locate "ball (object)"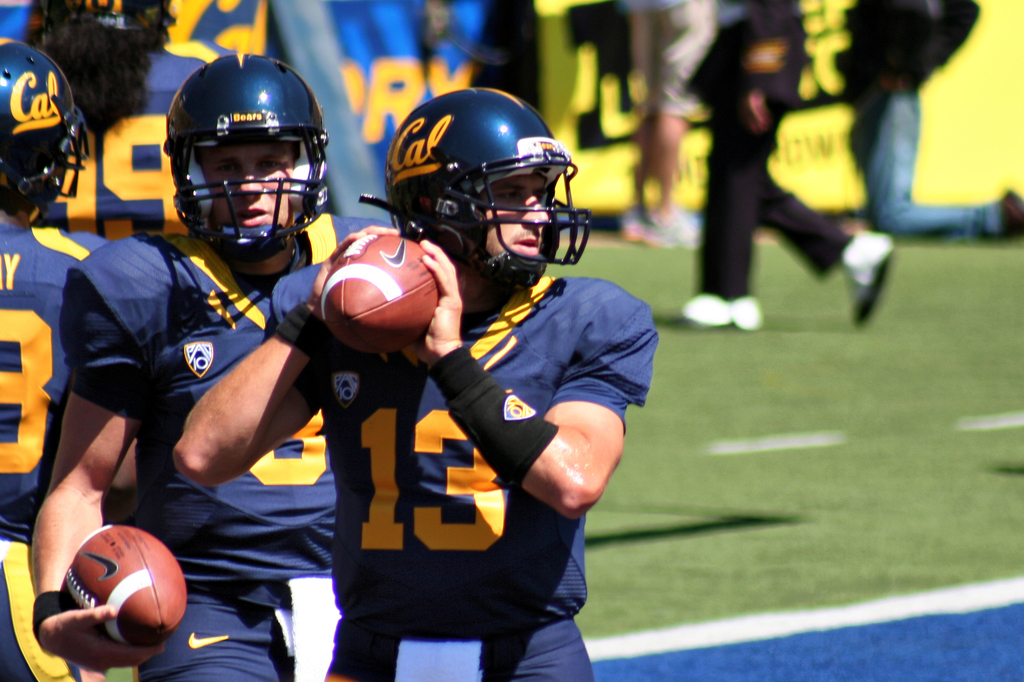
rect(61, 518, 188, 646)
